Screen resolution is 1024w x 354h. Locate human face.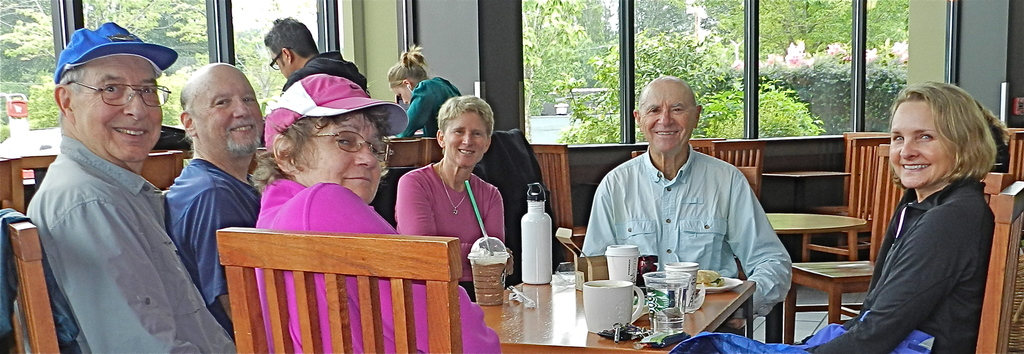
(892, 97, 945, 186).
